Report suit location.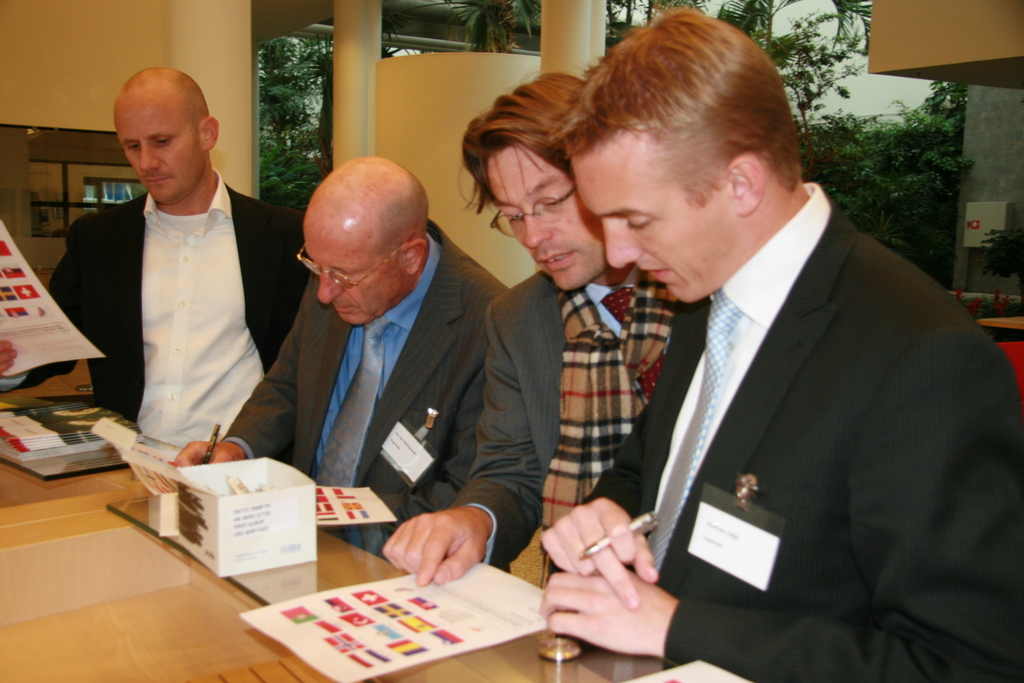
Report: 220, 218, 508, 558.
